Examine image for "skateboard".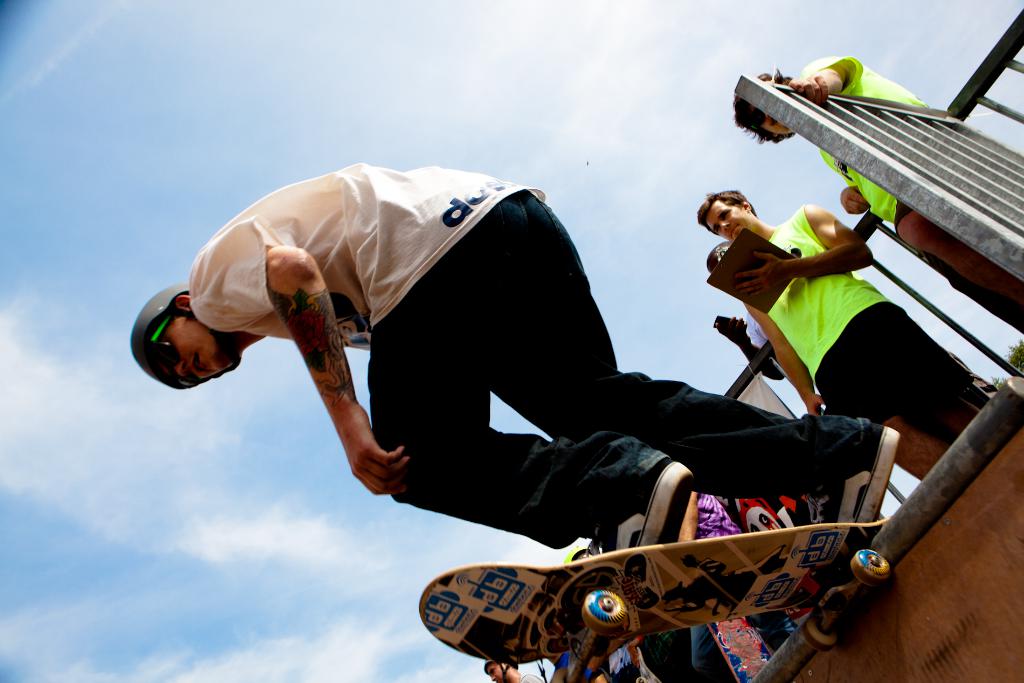
Examination result: (449,447,911,682).
